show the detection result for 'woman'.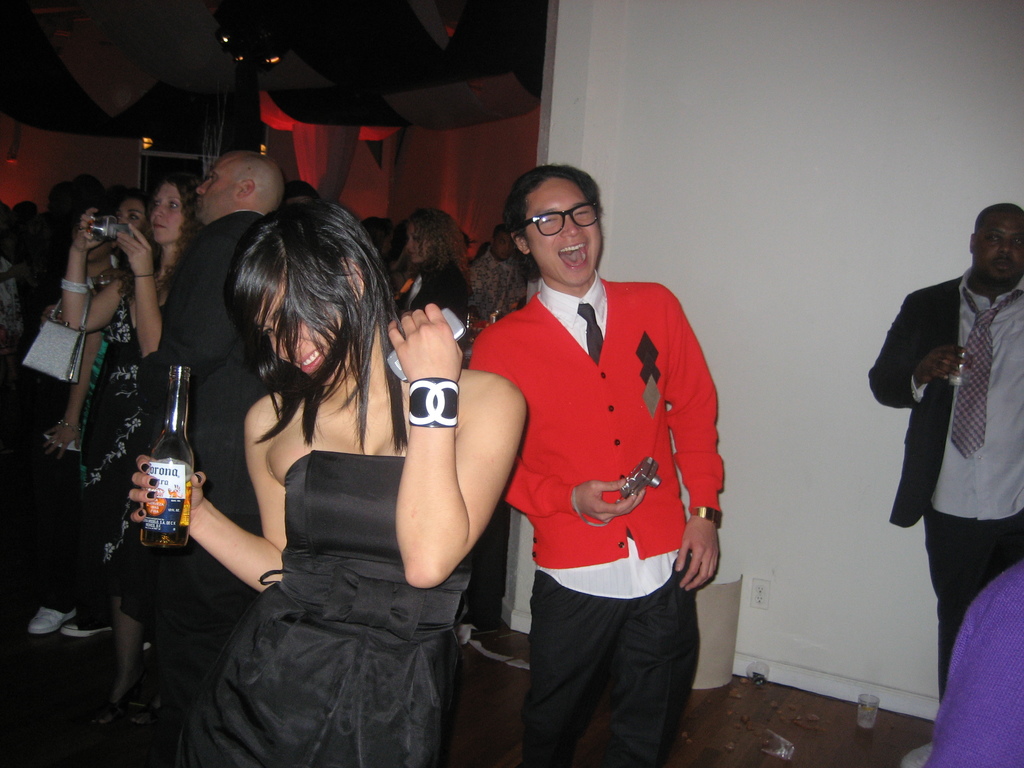
locate(150, 166, 471, 767).
